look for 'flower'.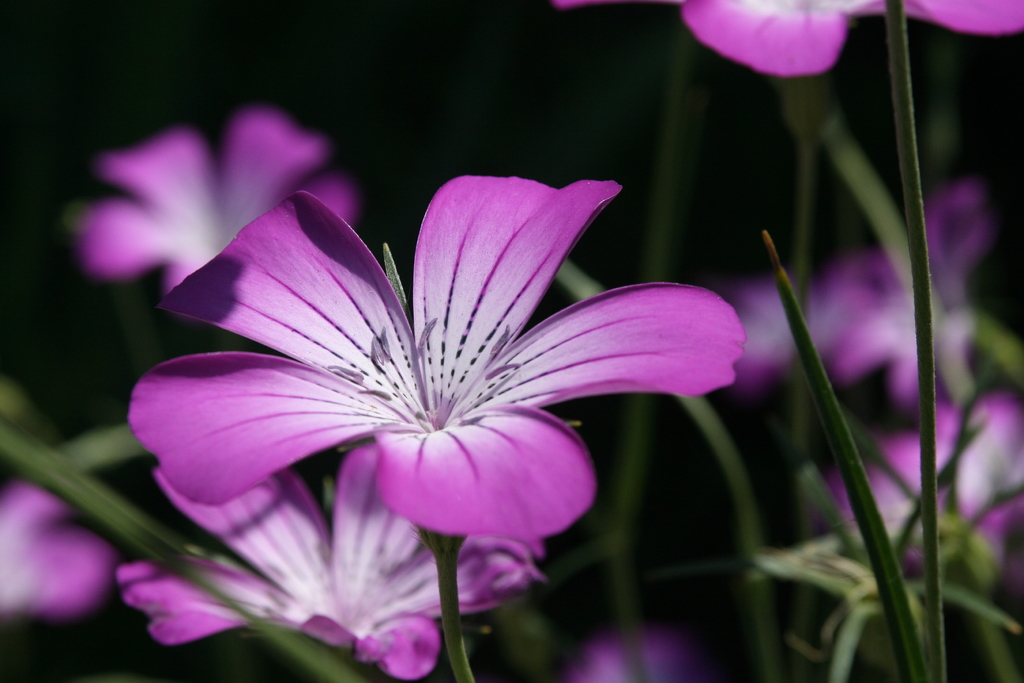
Found: {"x1": 570, "y1": 636, "x2": 691, "y2": 682}.
